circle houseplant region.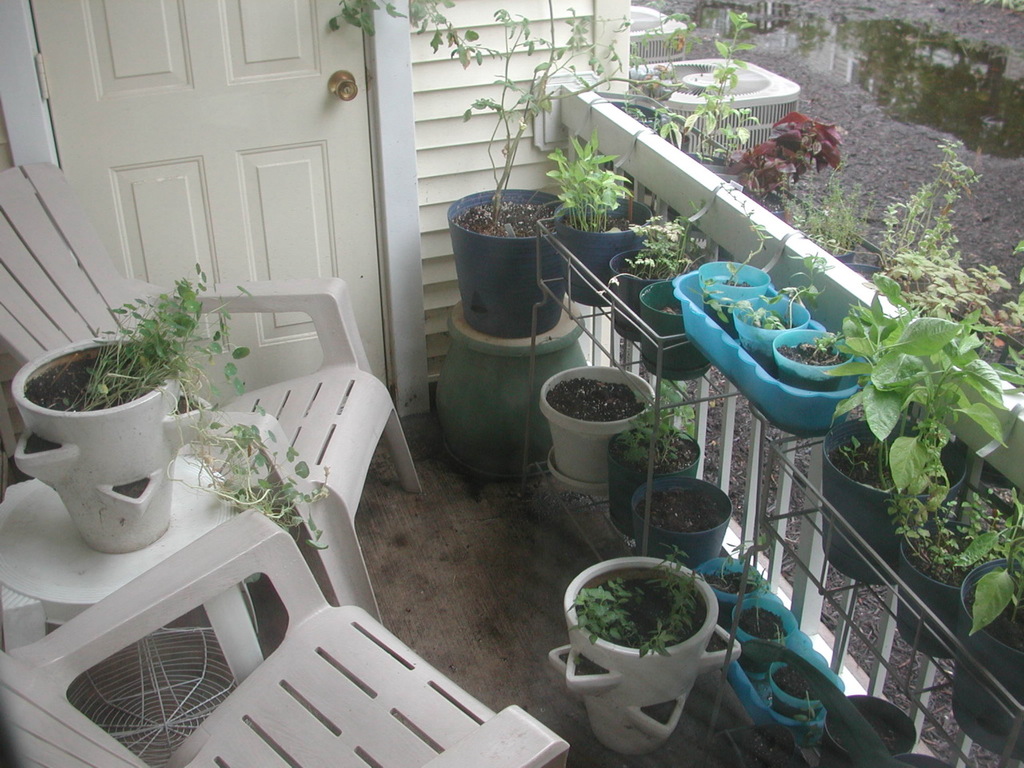
Region: [left=789, top=138, right=853, bottom=265].
